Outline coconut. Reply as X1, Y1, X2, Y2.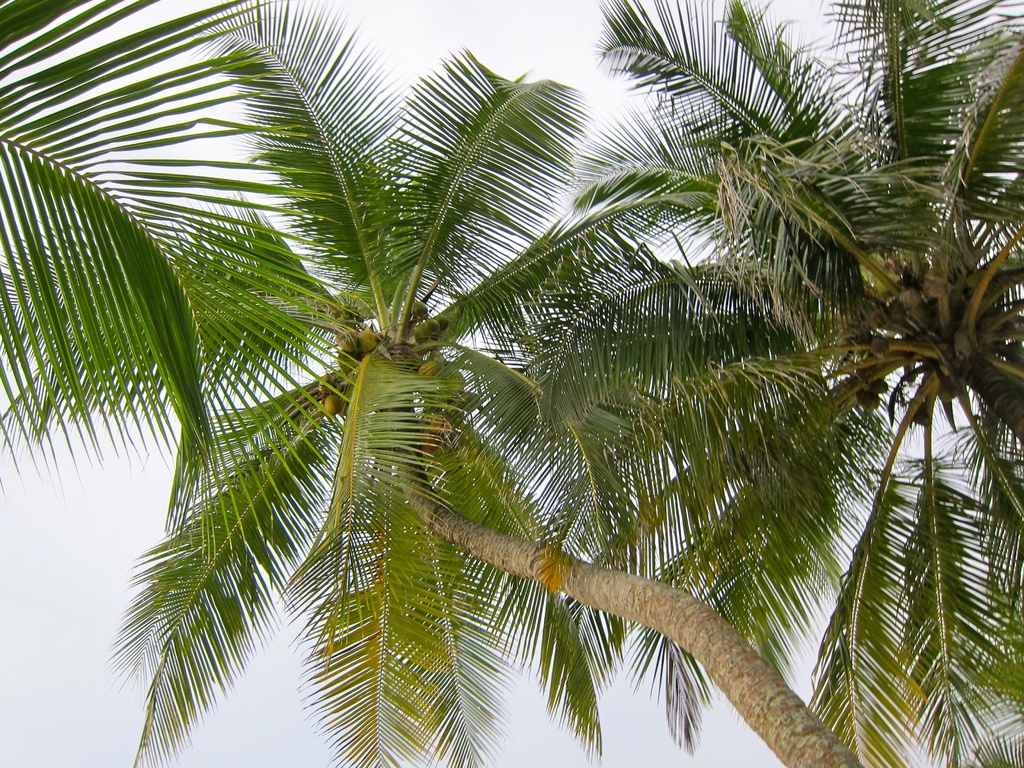
323, 395, 342, 416.
